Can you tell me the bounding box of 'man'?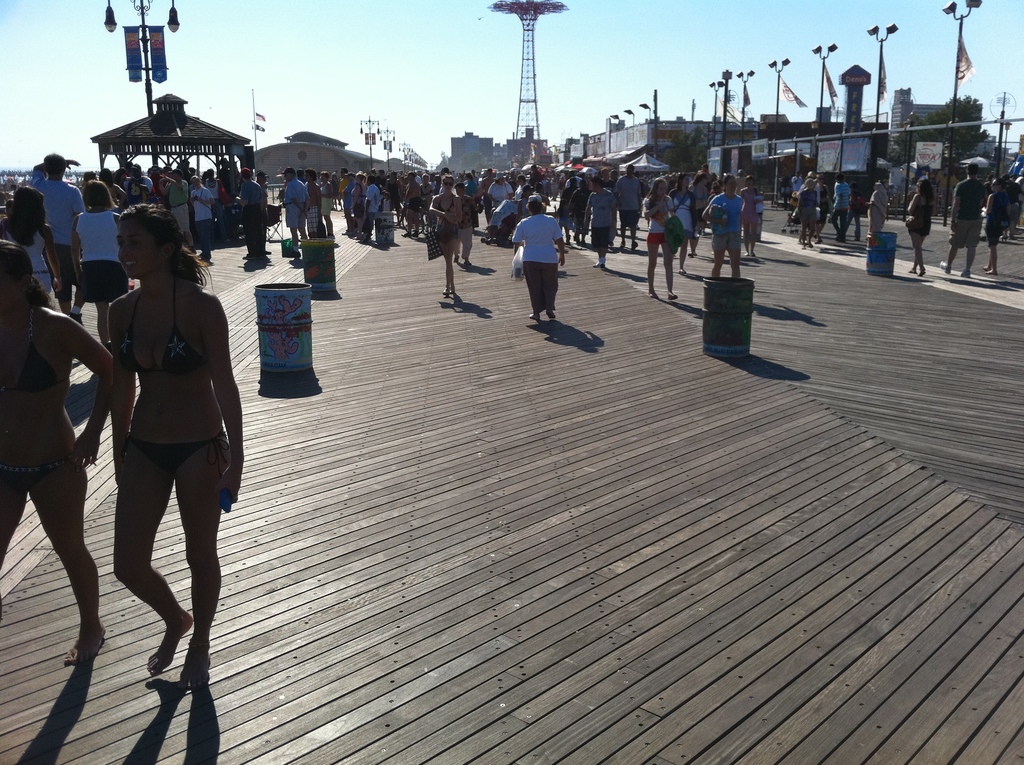
614/163/643/245.
